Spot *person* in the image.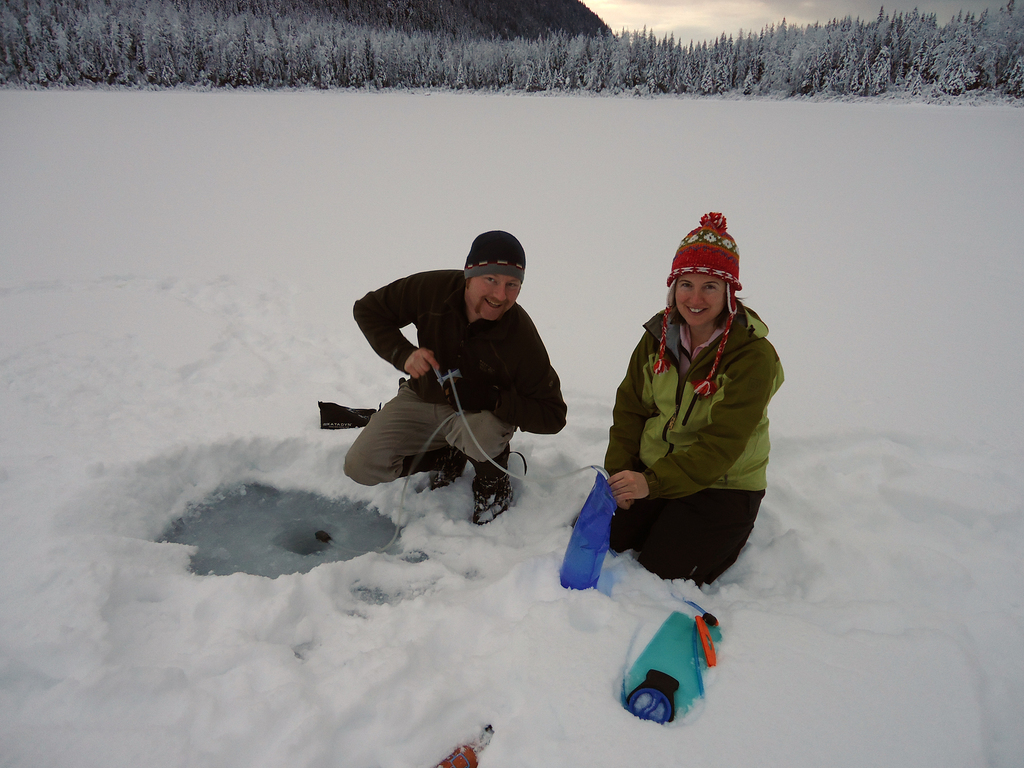
*person* found at rect(335, 224, 574, 529).
